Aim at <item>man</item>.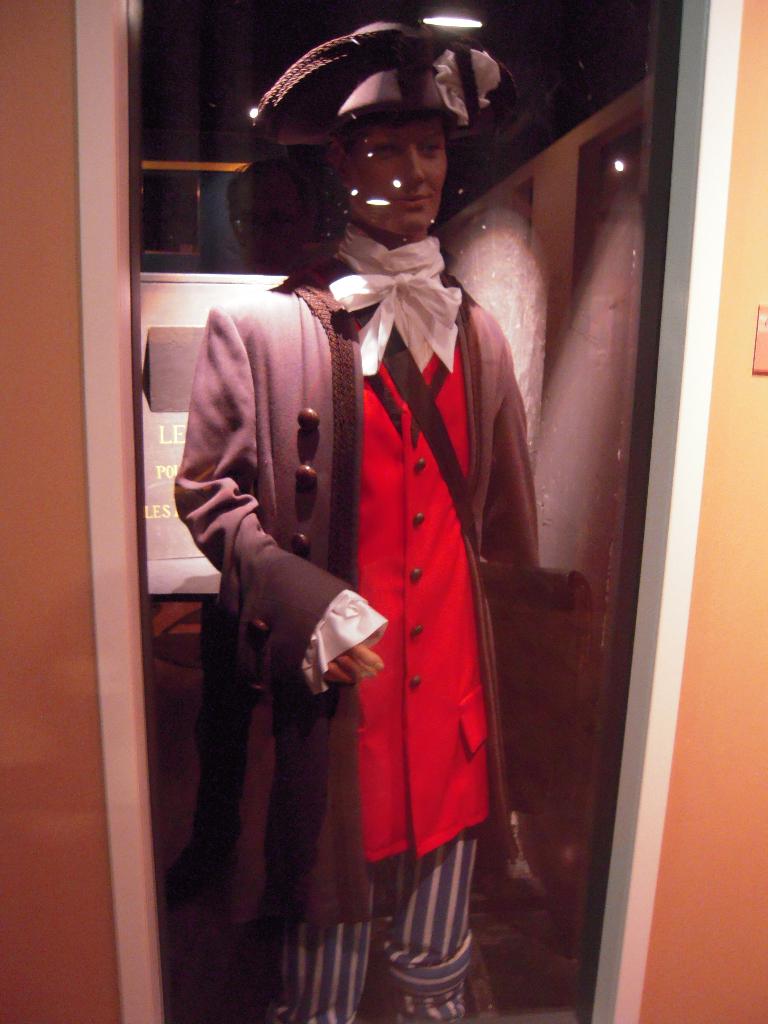
Aimed at 174,65,559,950.
